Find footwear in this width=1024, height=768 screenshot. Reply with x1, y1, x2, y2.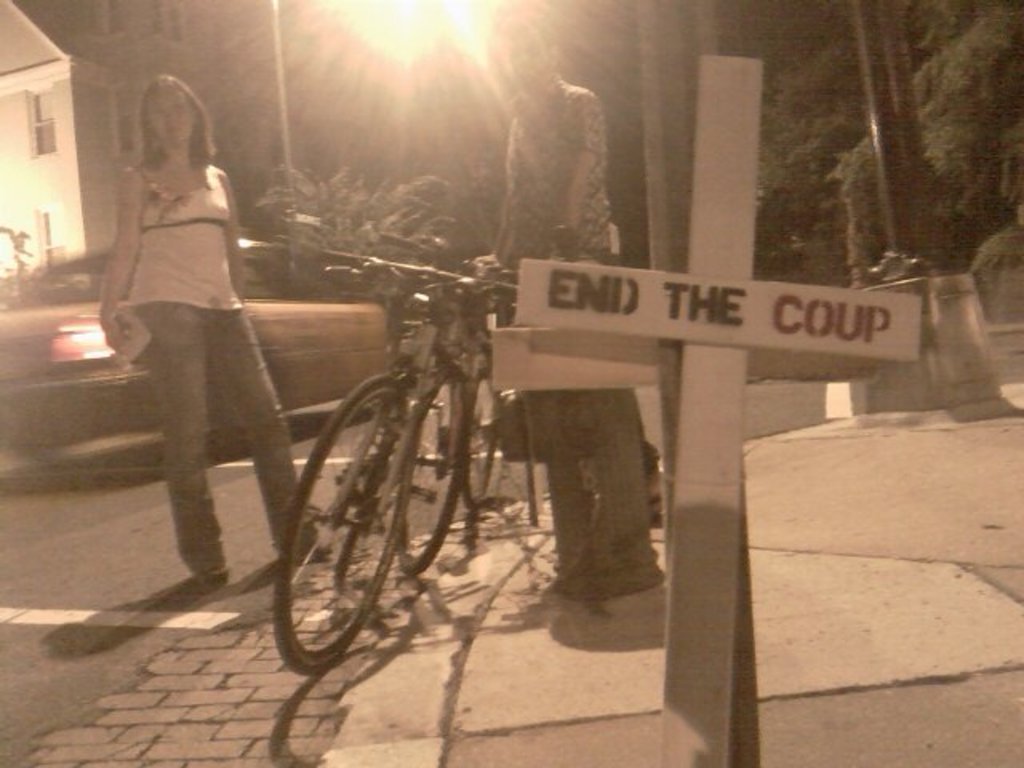
290, 528, 336, 565.
